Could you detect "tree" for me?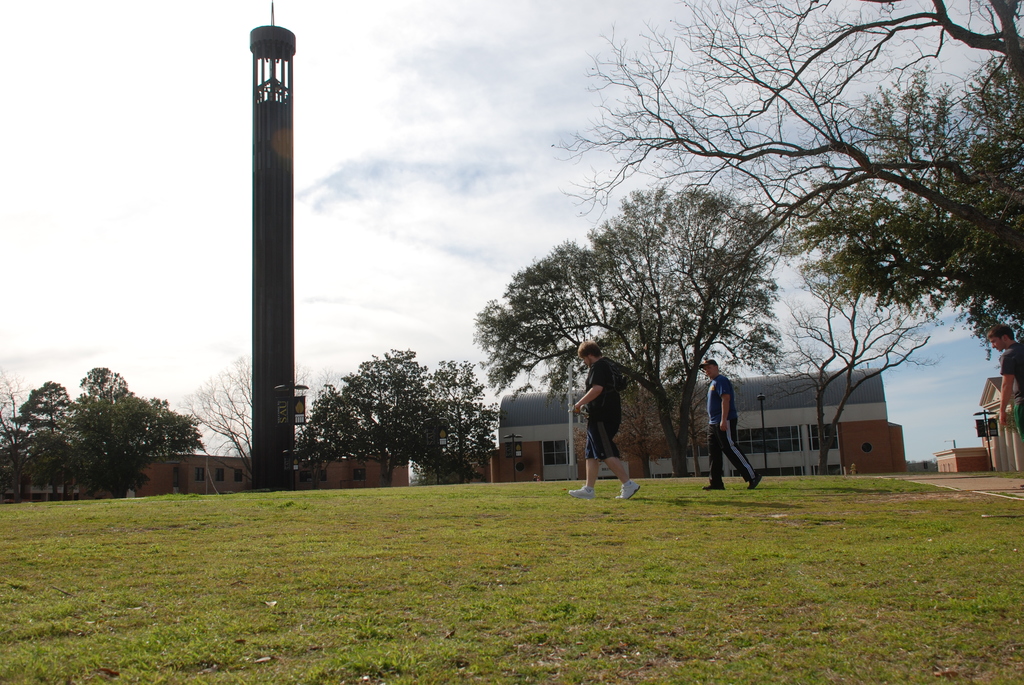
Detection result: [0,392,21,505].
